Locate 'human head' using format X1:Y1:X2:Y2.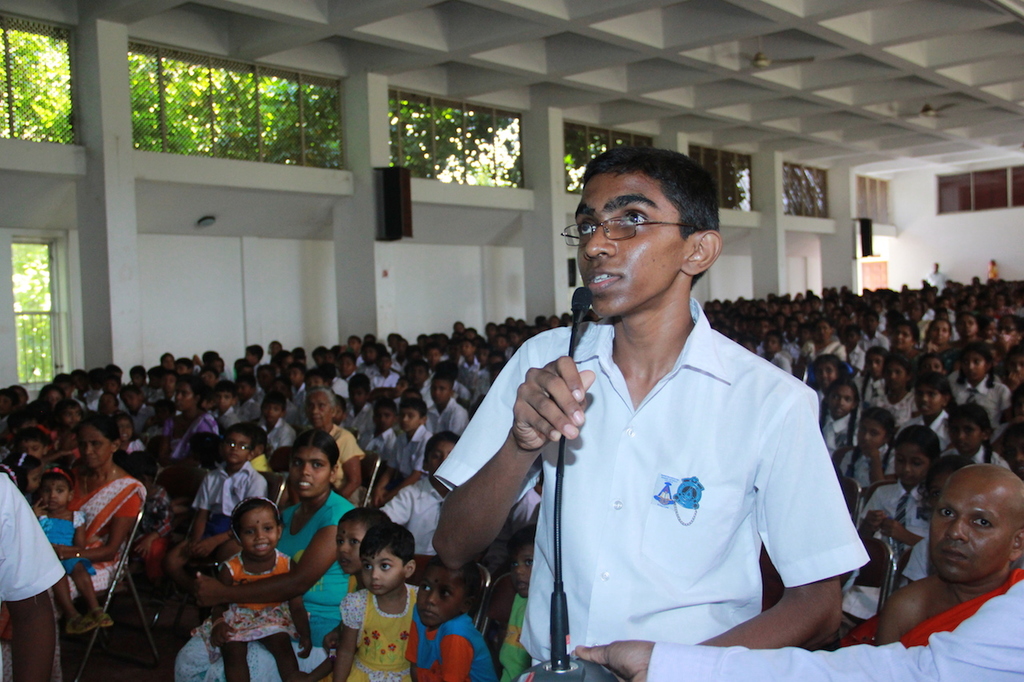
775:315:791:326.
